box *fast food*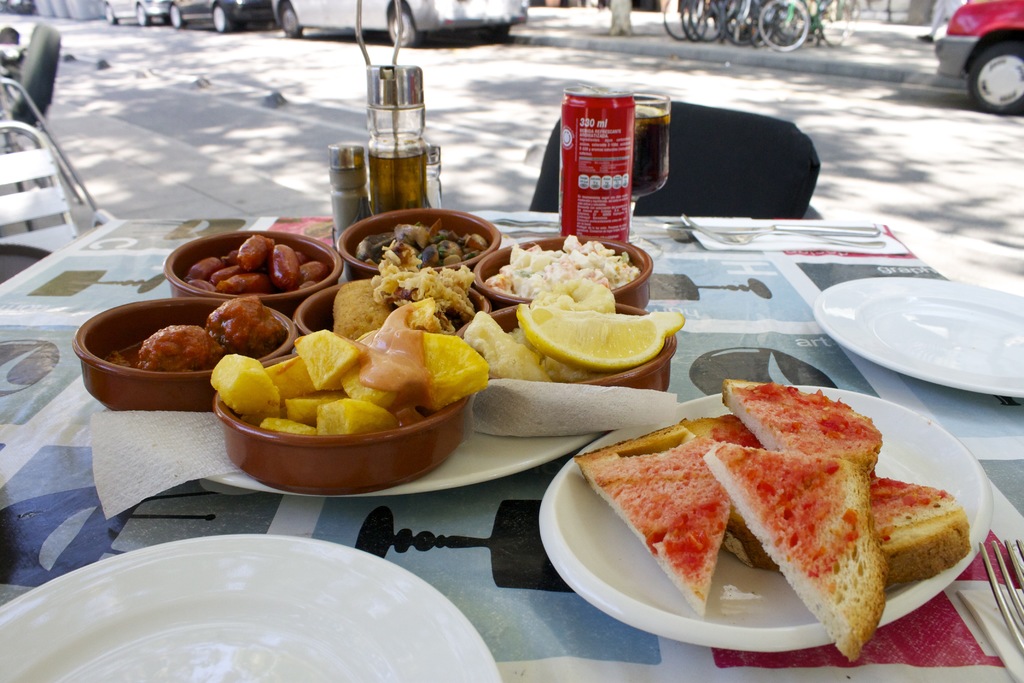
701 443 894 663
